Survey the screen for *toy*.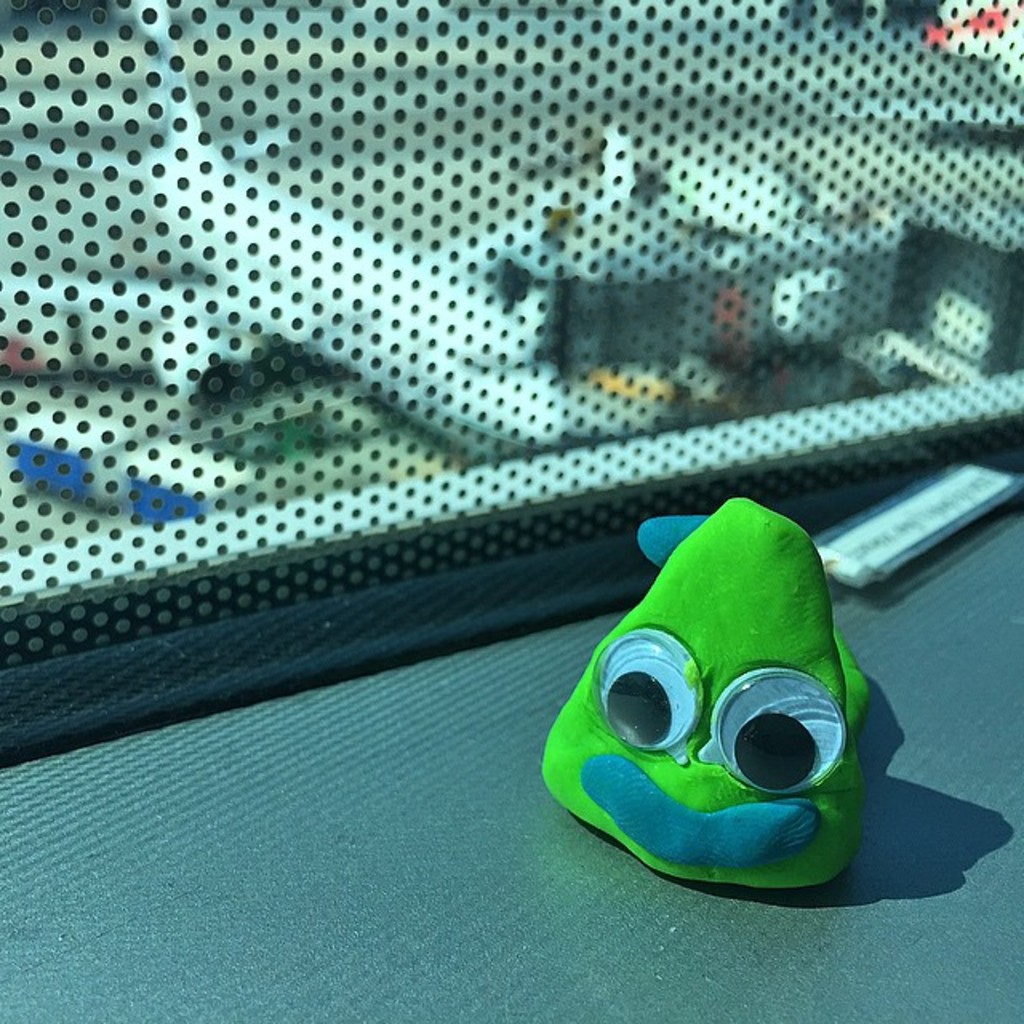
Survey found: bbox=(531, 494, 907, 882).
